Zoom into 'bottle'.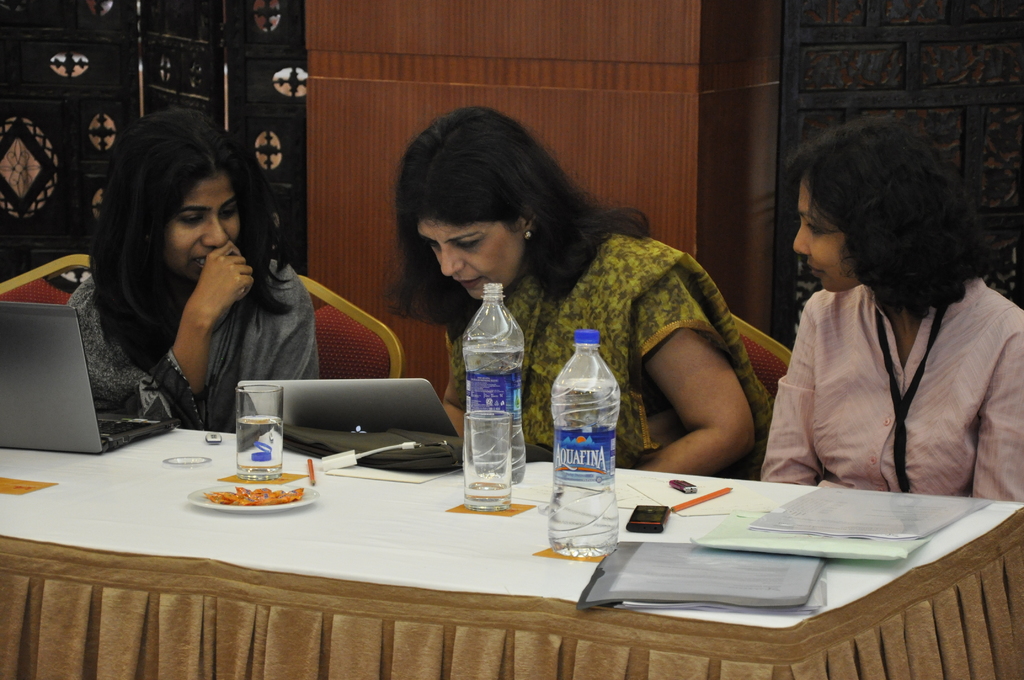
Zoom target: [549,328,624,563].
